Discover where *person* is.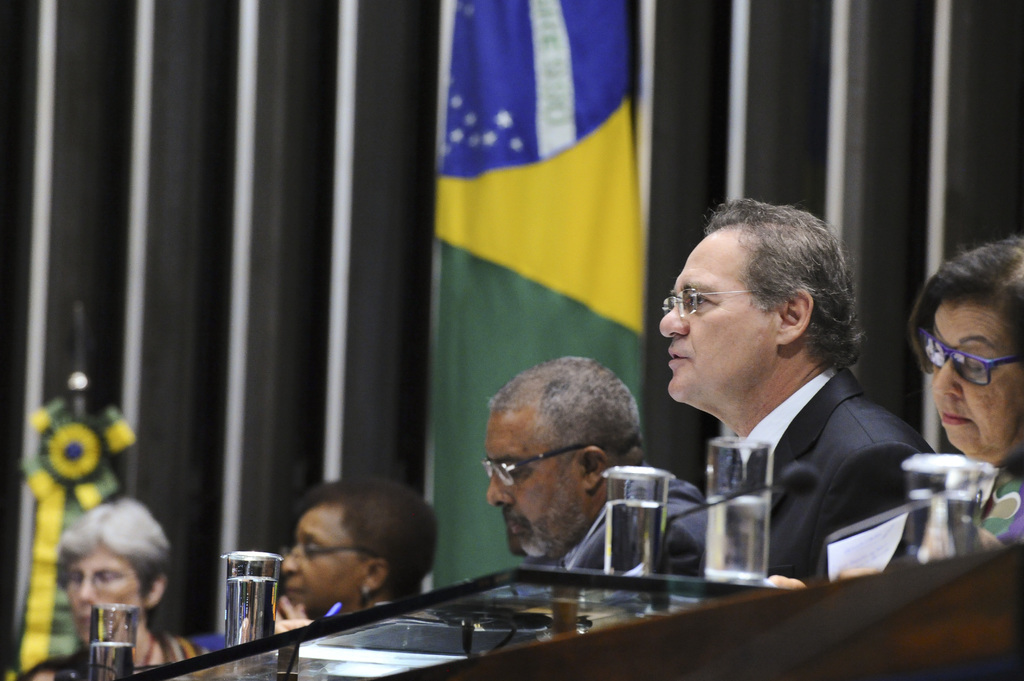
Discovered at bbox=[50, 495, 228, 680].
